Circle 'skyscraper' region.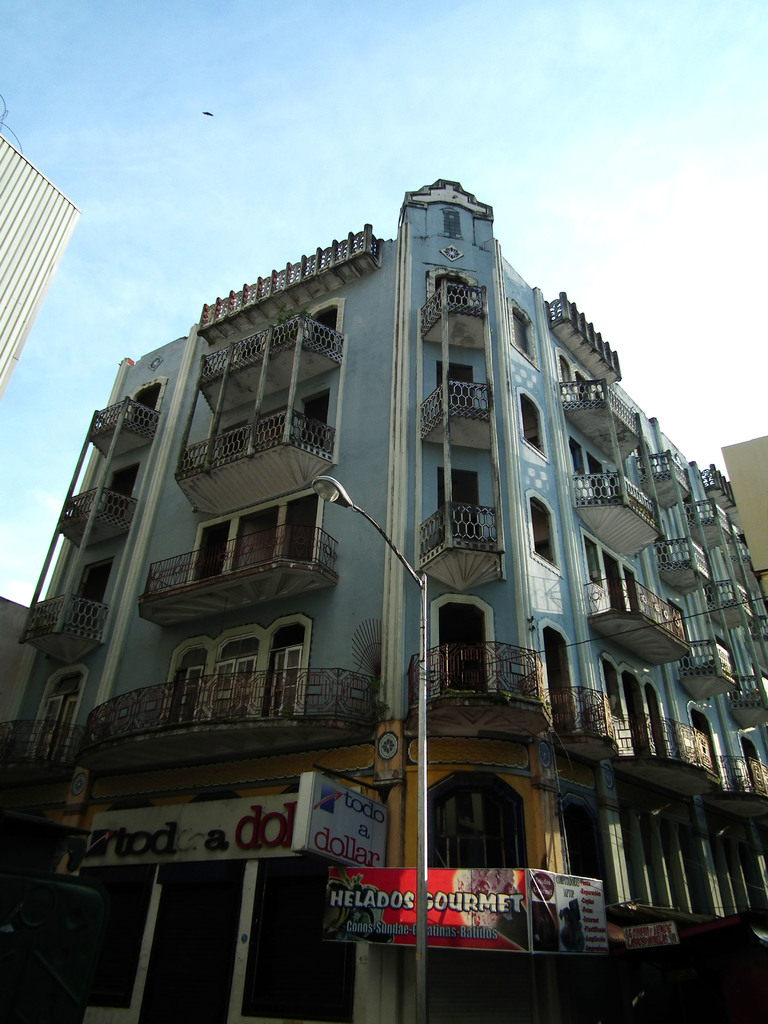
Region: 0, 176, 767, 1023.
